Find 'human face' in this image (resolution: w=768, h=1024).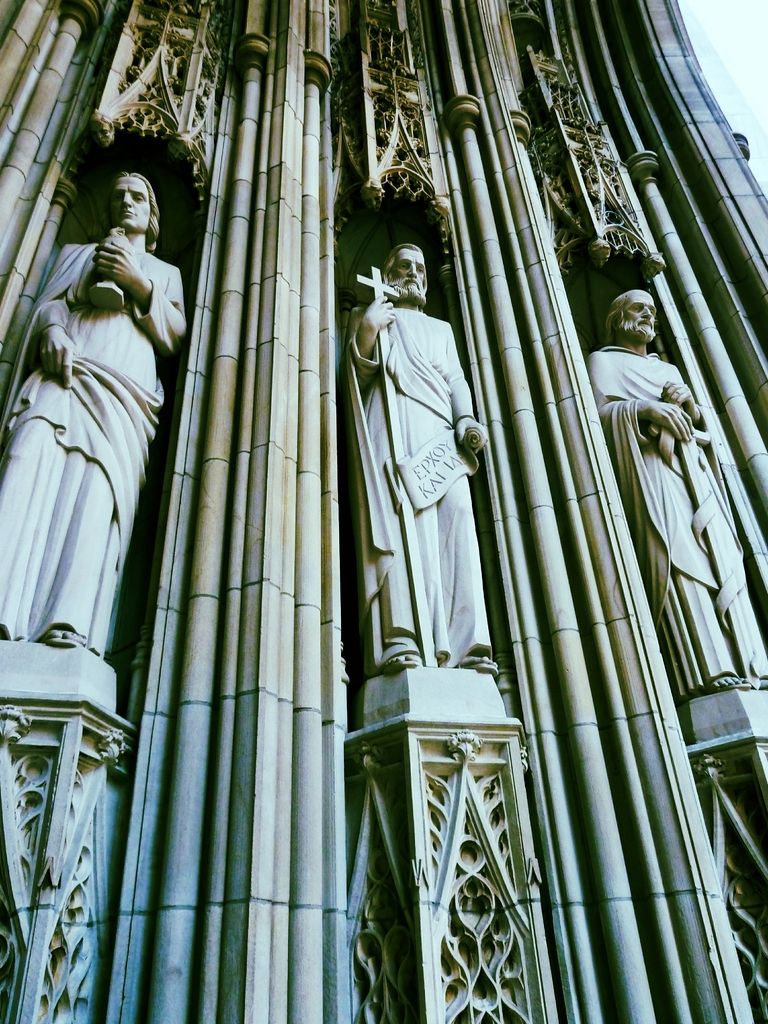
(x1=620, y1=291, x2=656, y2=339).
